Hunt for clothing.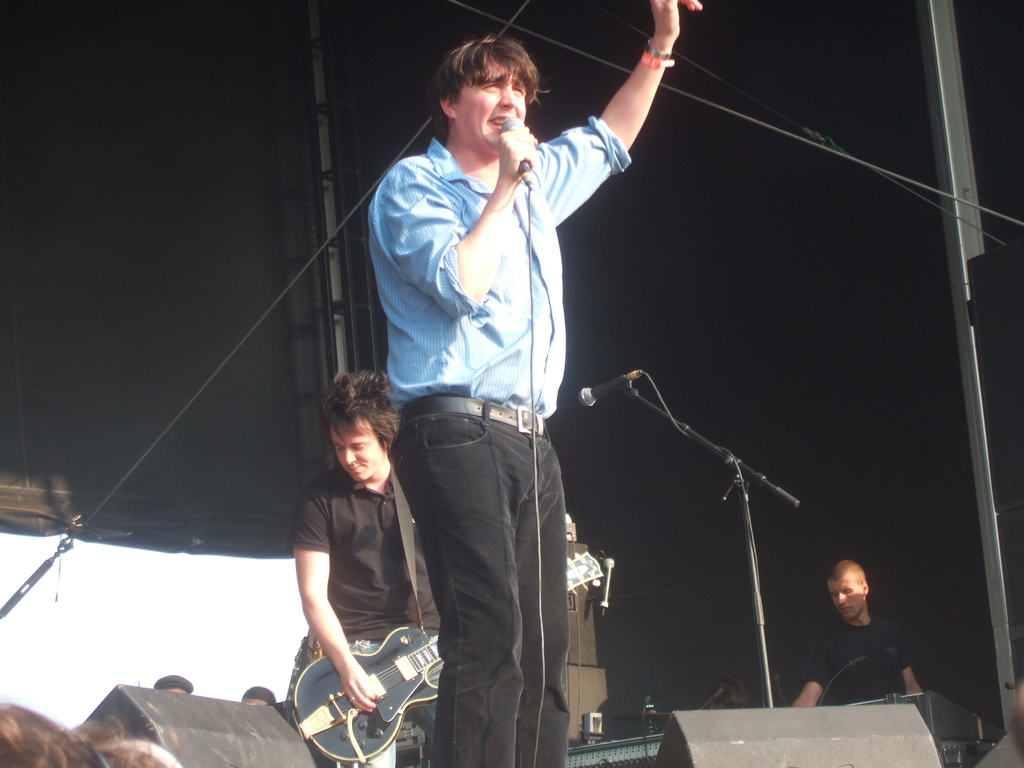
Hunted down at [808, 597, 908, 707].
